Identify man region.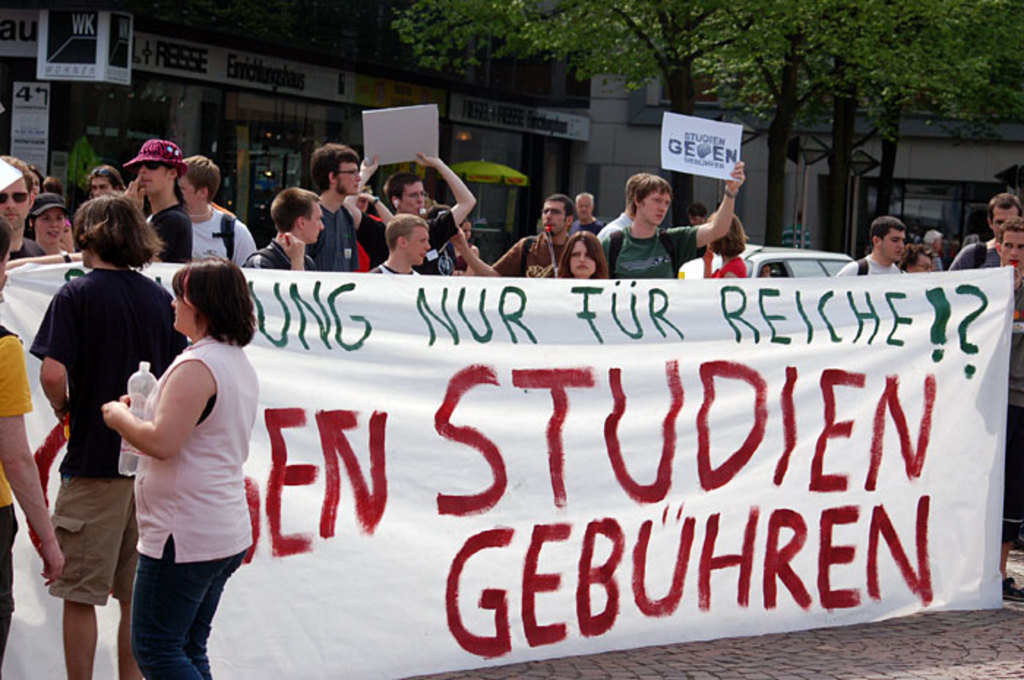
Region: 598:162:743:281.
